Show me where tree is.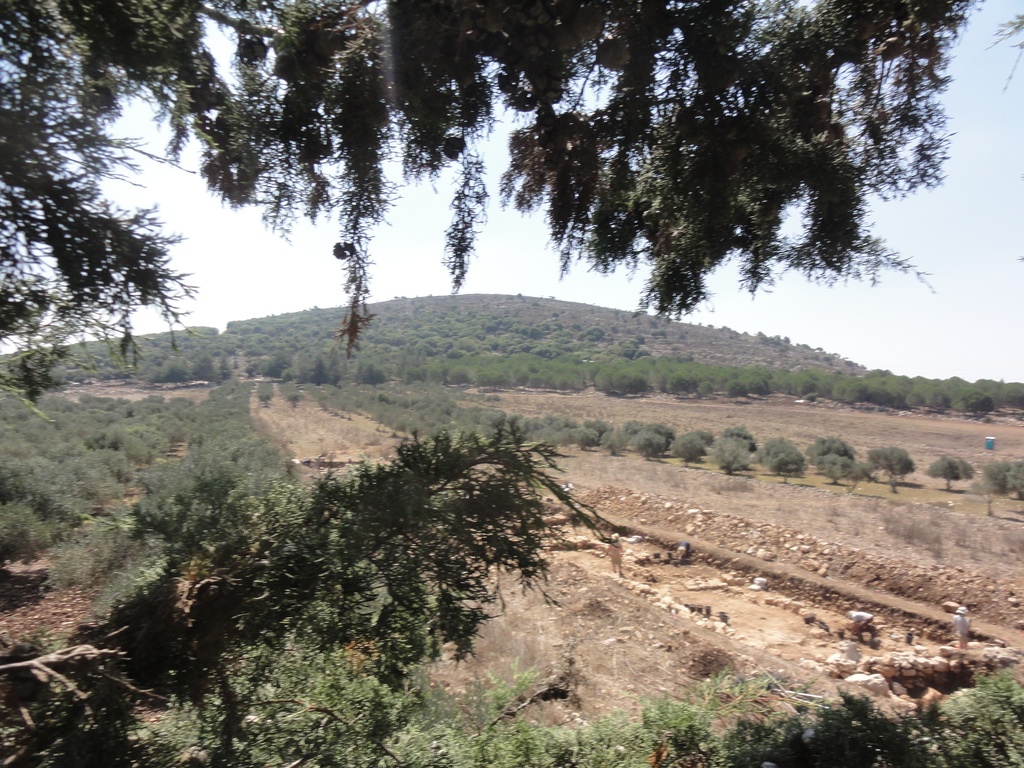
tree is at (x1=63, y1=406, x2=567, y2=759).
